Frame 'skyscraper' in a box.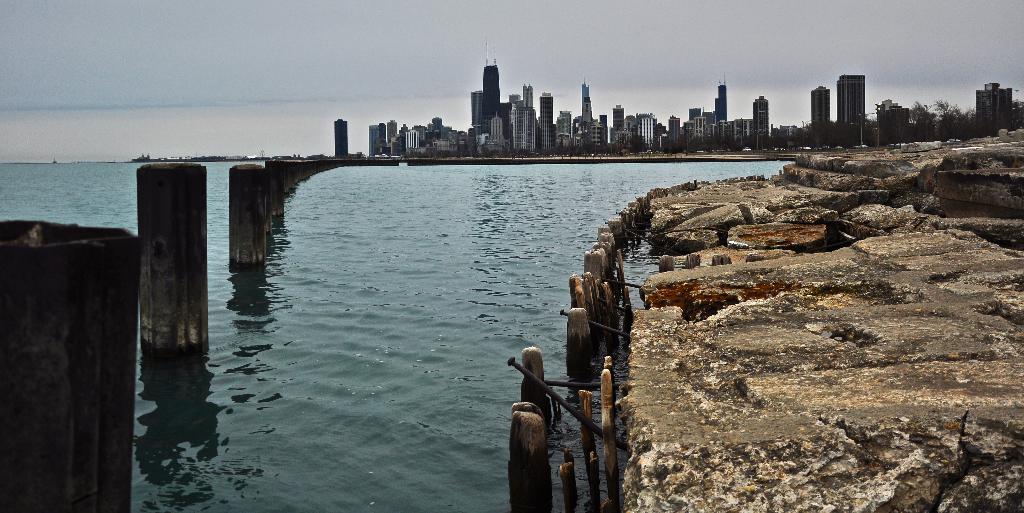
(976,80,1014,140).
